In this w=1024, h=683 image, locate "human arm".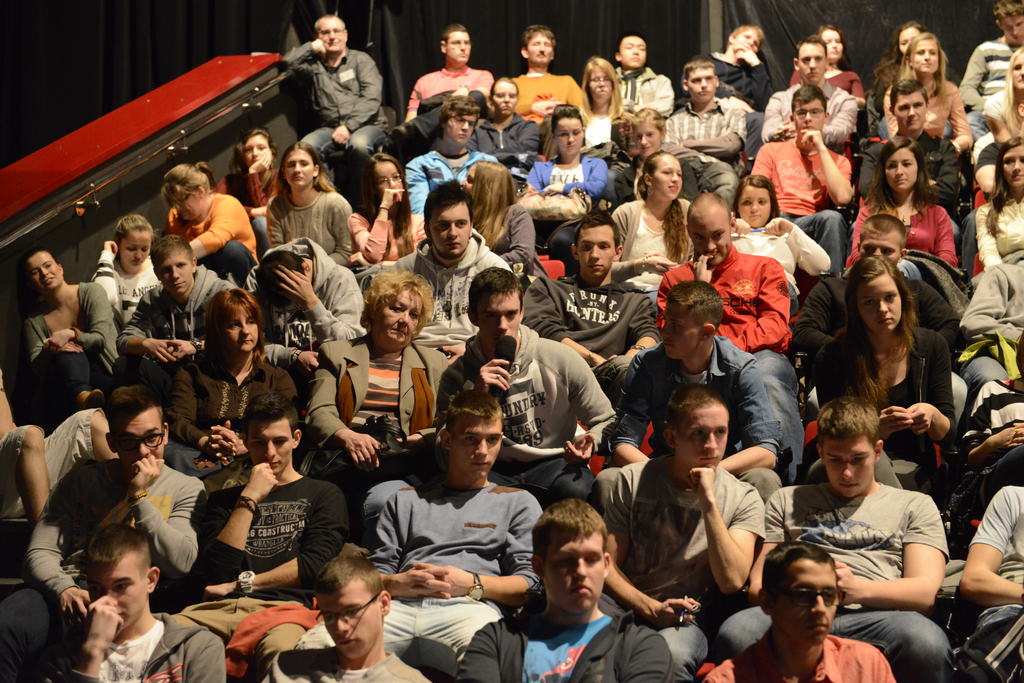
Bounding box: box(602, 623, 681, 682).
